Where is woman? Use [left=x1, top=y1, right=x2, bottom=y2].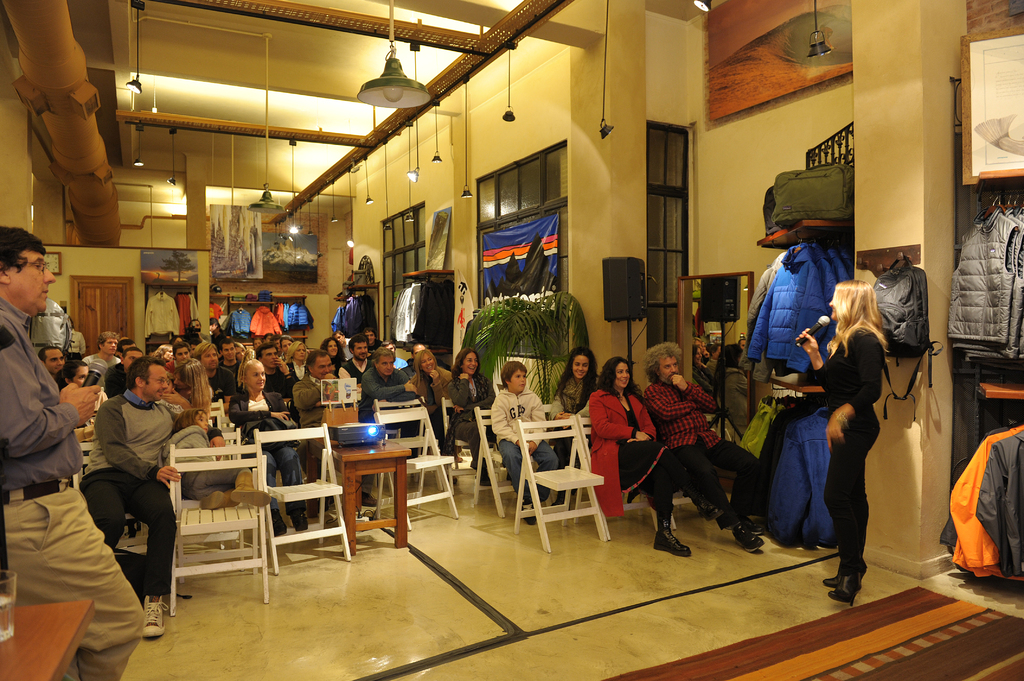
[left=550, top=349, right=614, bottom=492].
